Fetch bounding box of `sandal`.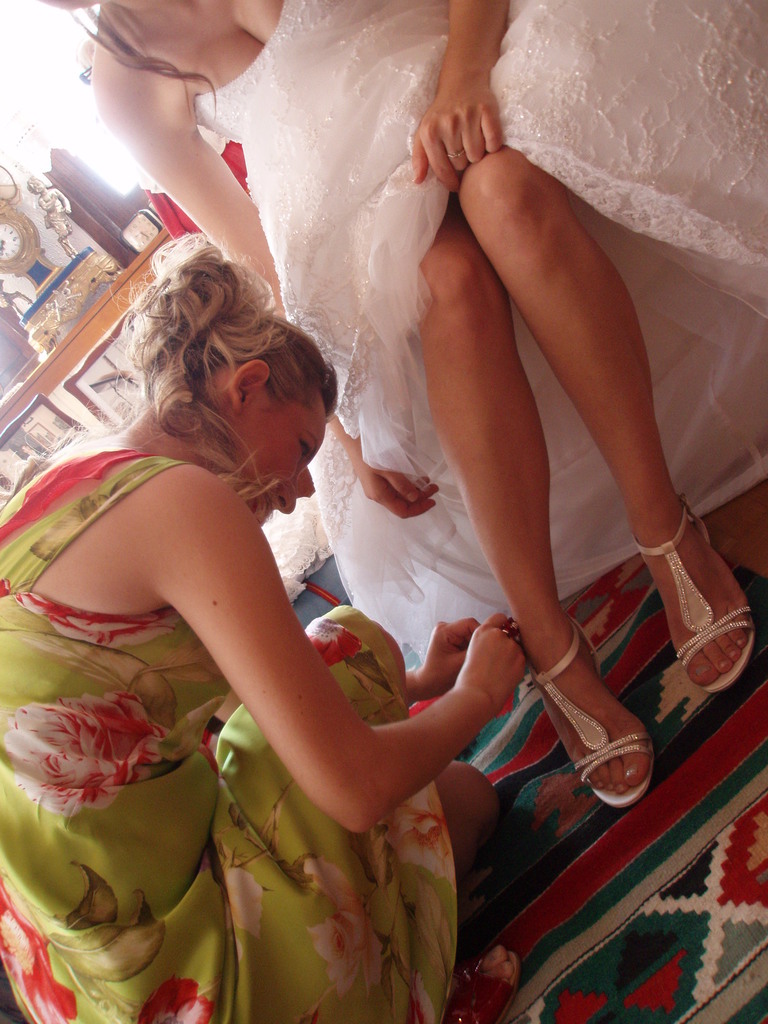
Bbox: BBox(511, 578, 668, 839).
